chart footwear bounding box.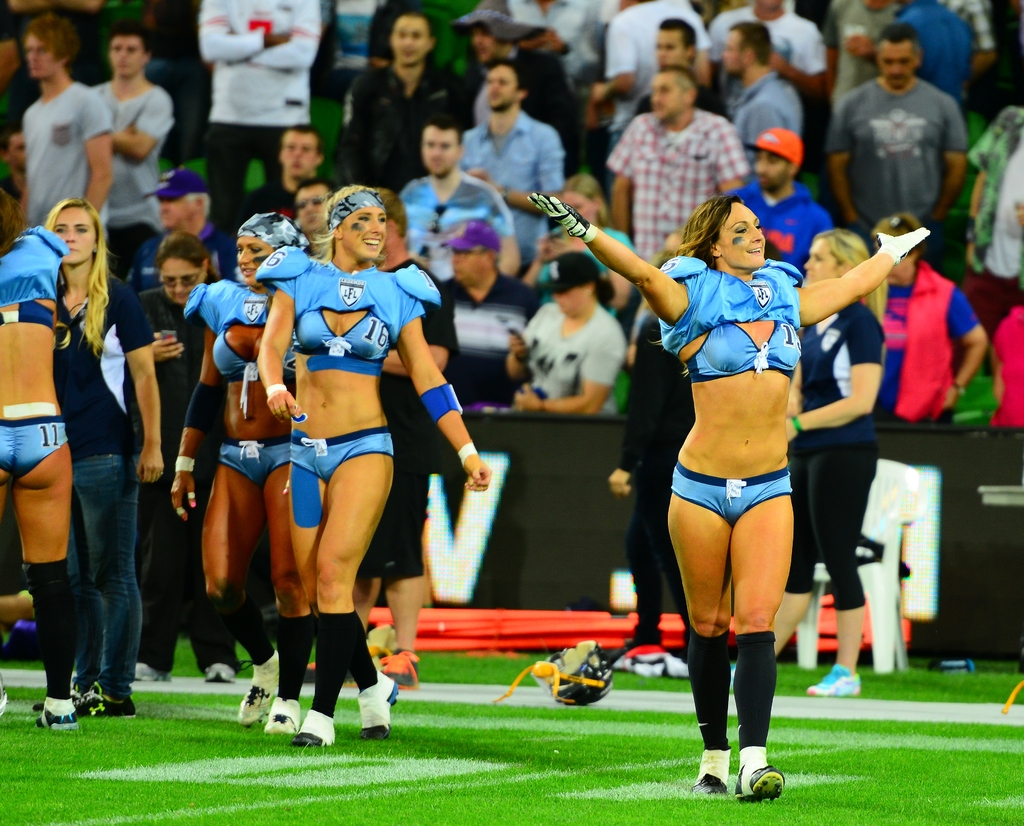
Charted: (left=29, top=698, right=83, bottom=736).
